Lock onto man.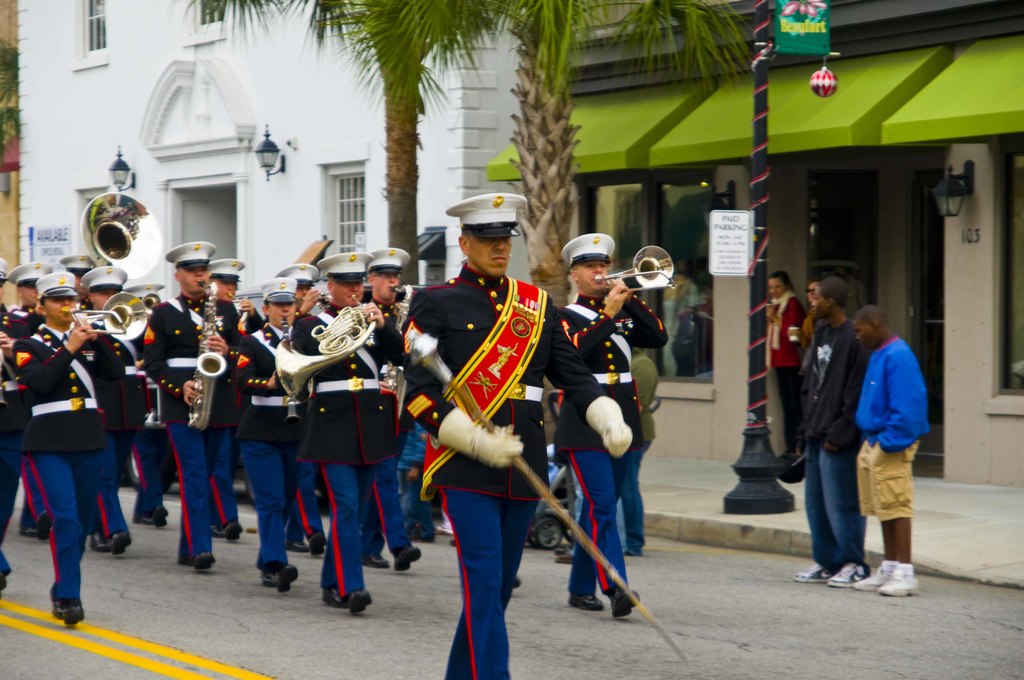
Locked: x1=313 y1=248 x2=375 y2=621.
